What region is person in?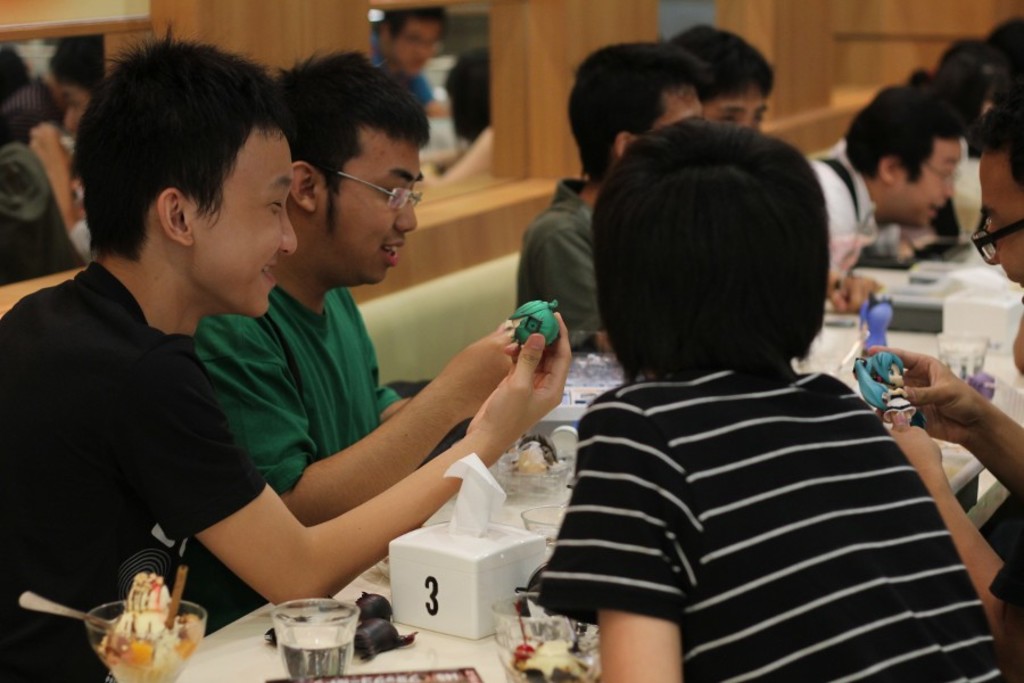
crop(535, 114, 1010, 682).
